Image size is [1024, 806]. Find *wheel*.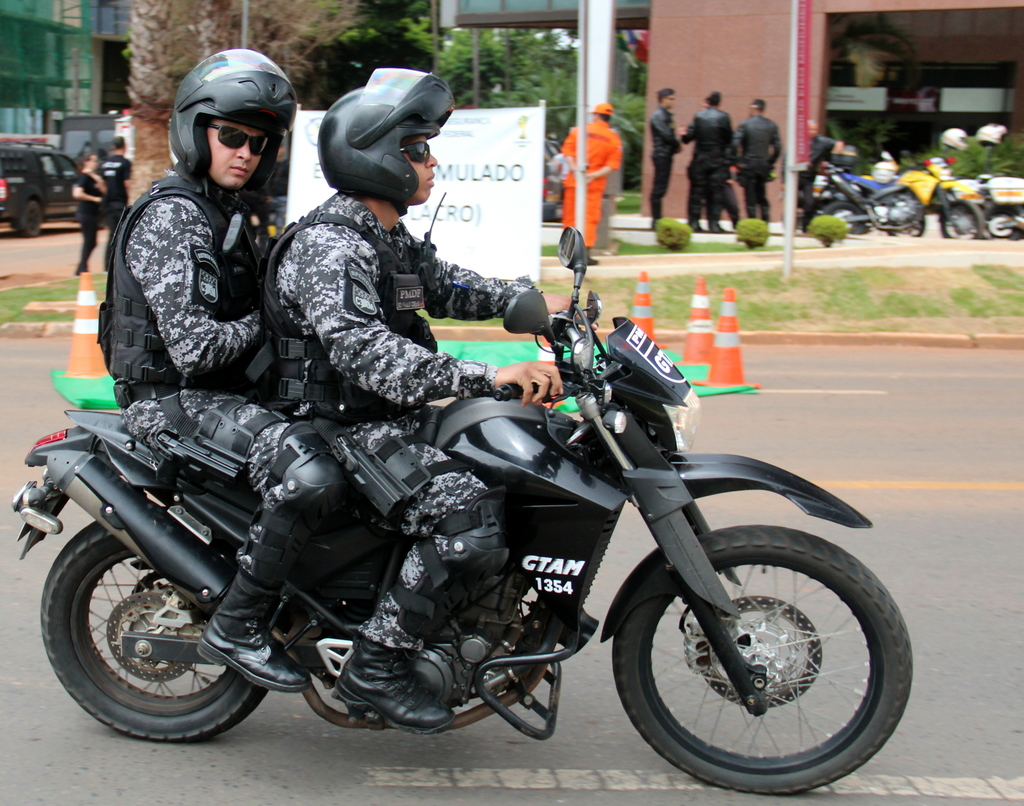
pyautogui.locateOnScreen(611, 532, 894, 784).
